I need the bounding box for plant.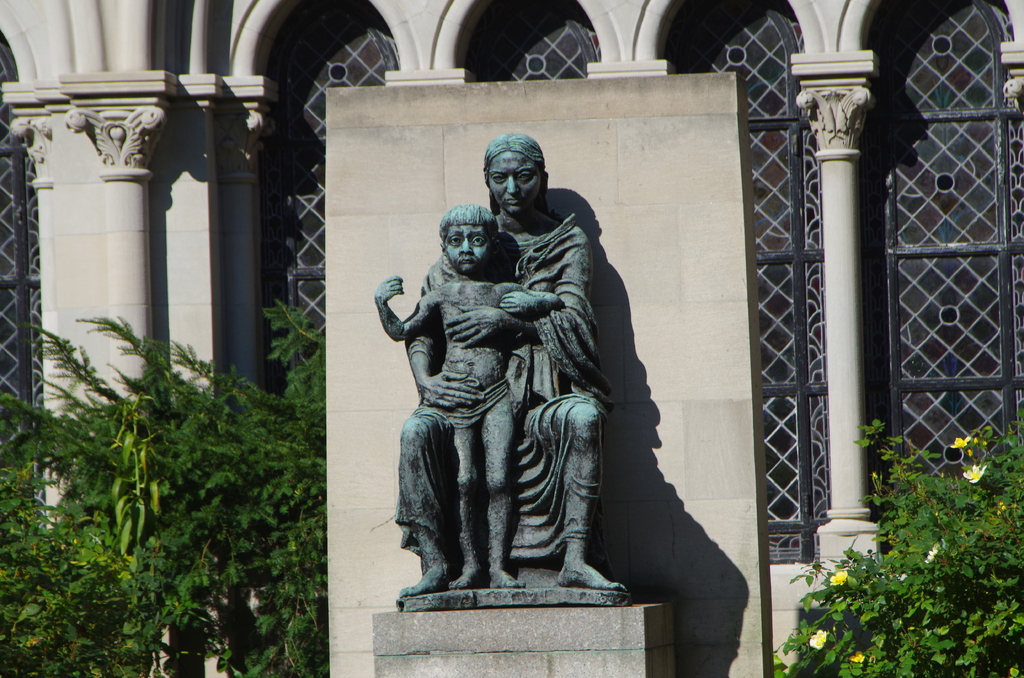
Here it is: detection(772, 407, 1013, 671).
